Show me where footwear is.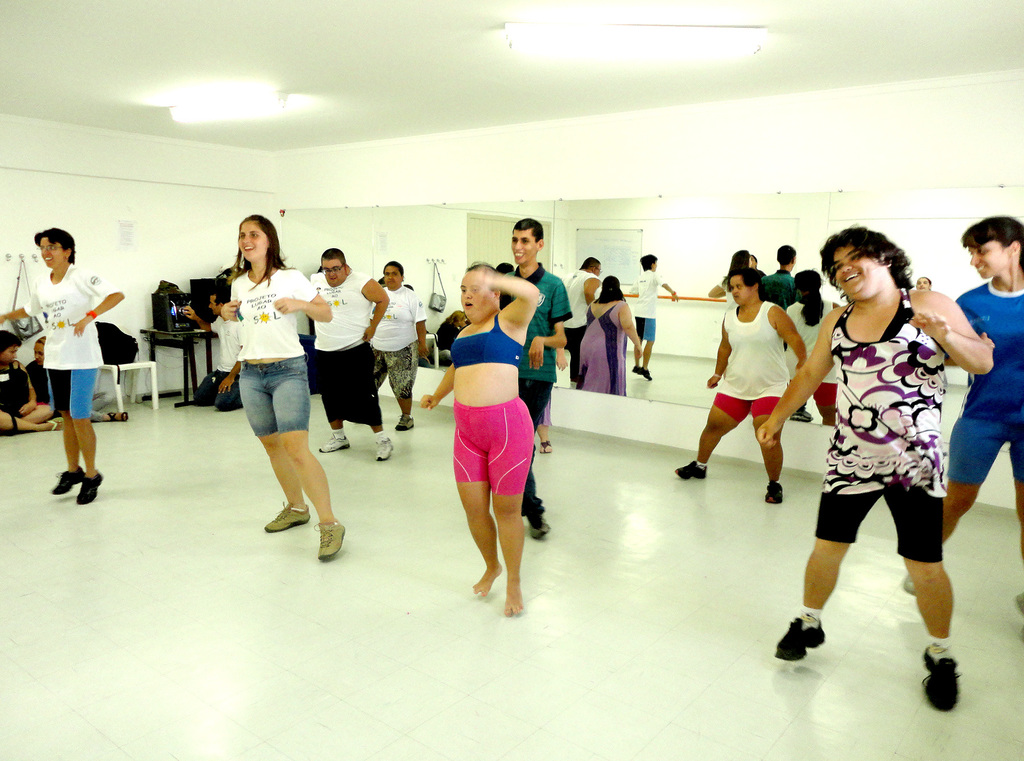
footwear is at left=320, top=435, right=351, bottom=452.
